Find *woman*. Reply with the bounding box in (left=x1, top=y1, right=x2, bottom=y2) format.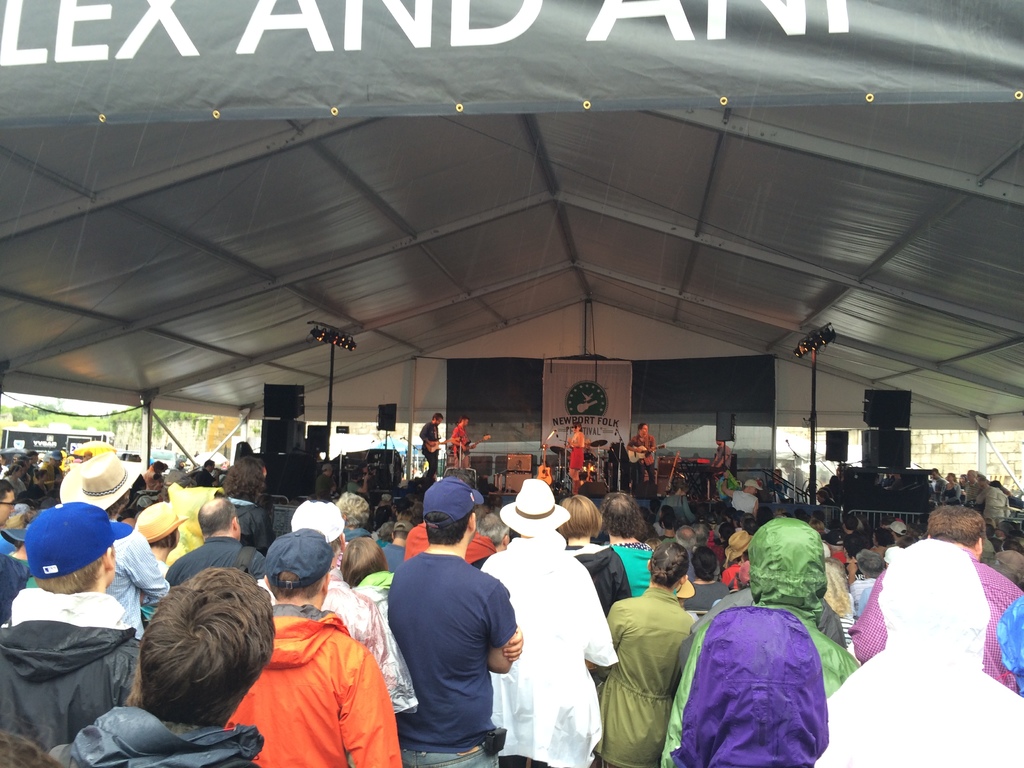
(left=340, top=538, right=395, bottom=594).
